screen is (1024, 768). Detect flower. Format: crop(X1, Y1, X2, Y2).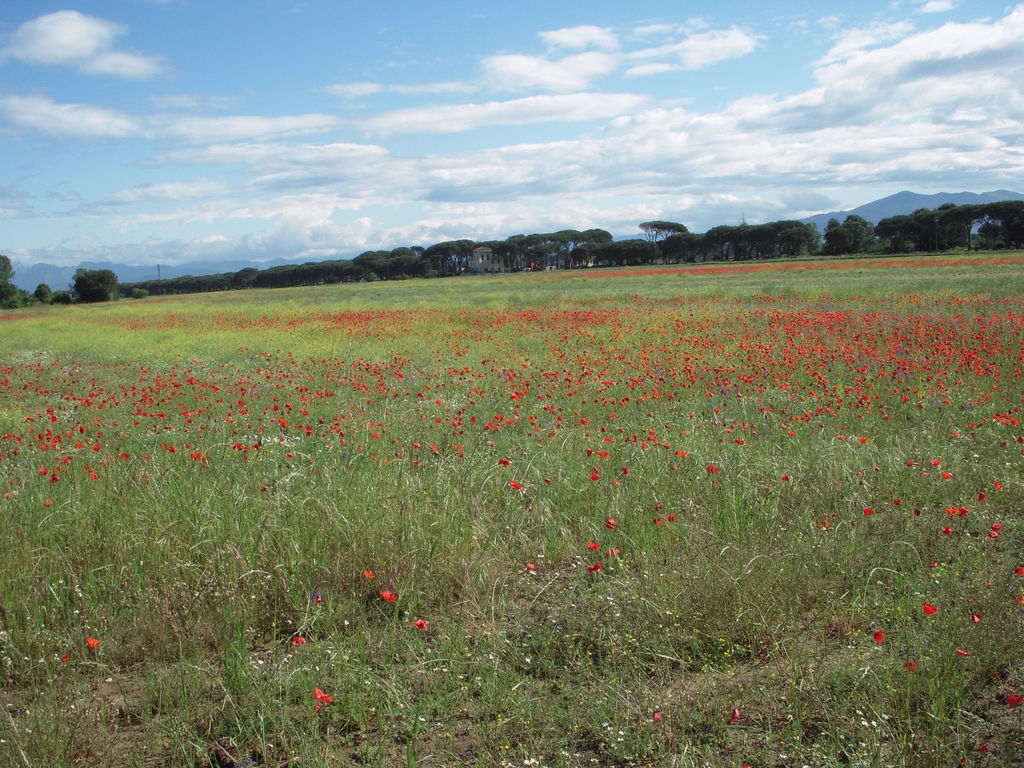
crop(955, 644, 973, 657).
